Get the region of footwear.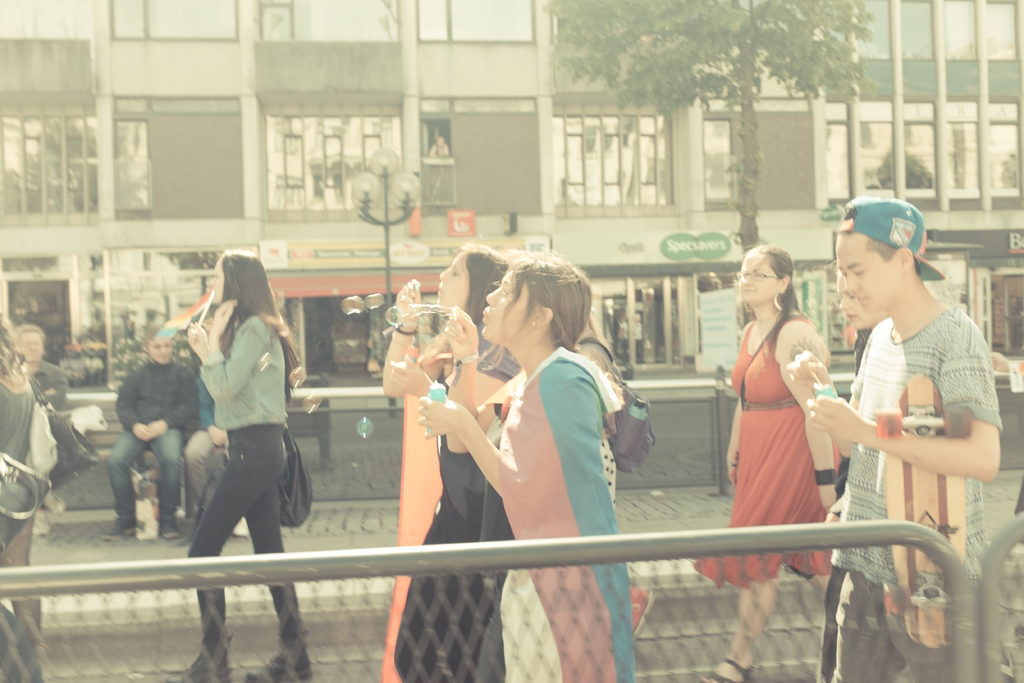
left=44, top=492, right=64, bottom=514.
